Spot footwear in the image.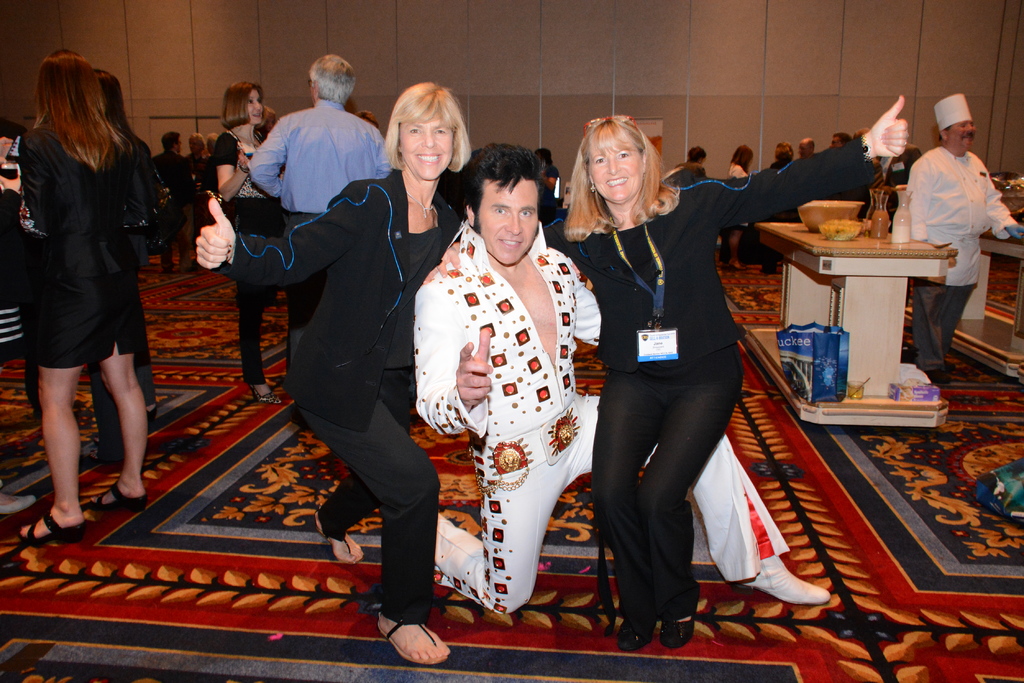
footwear found at box=[935, 348, 956, 373].
